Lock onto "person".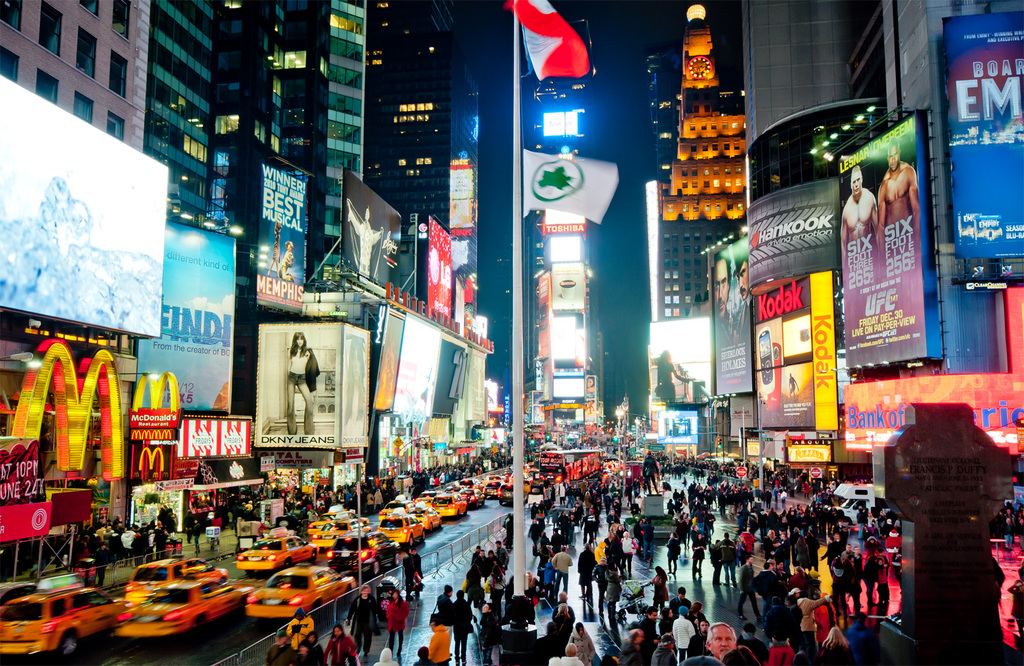
Locked: left=323, top=624, right=354, bottom=665.
